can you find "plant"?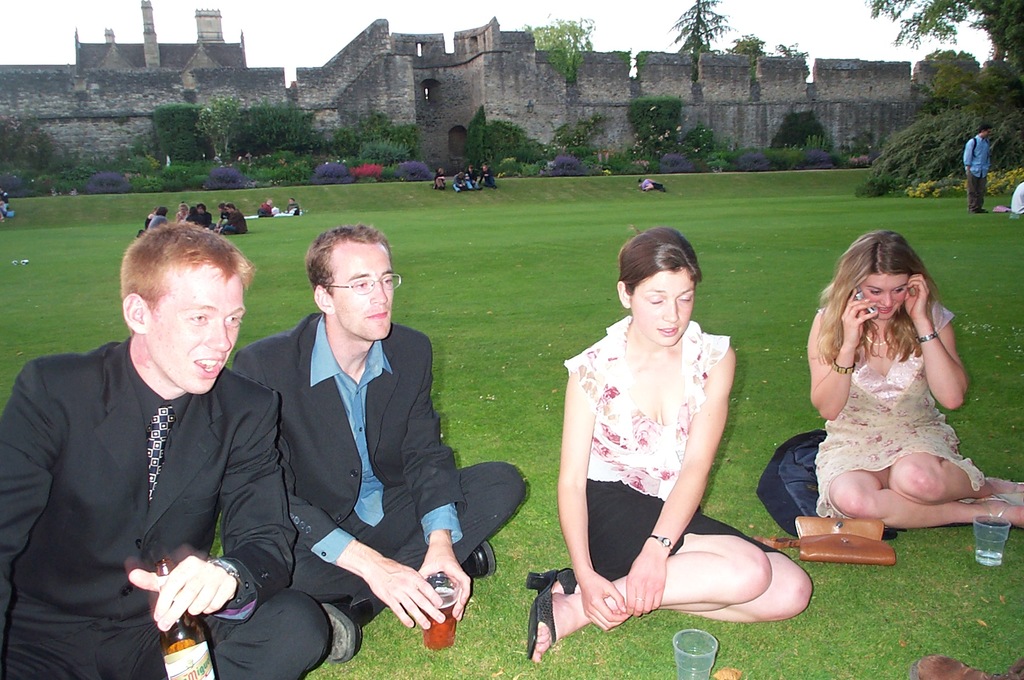
Yes, bounding box: 463, 113, 555, 172.
